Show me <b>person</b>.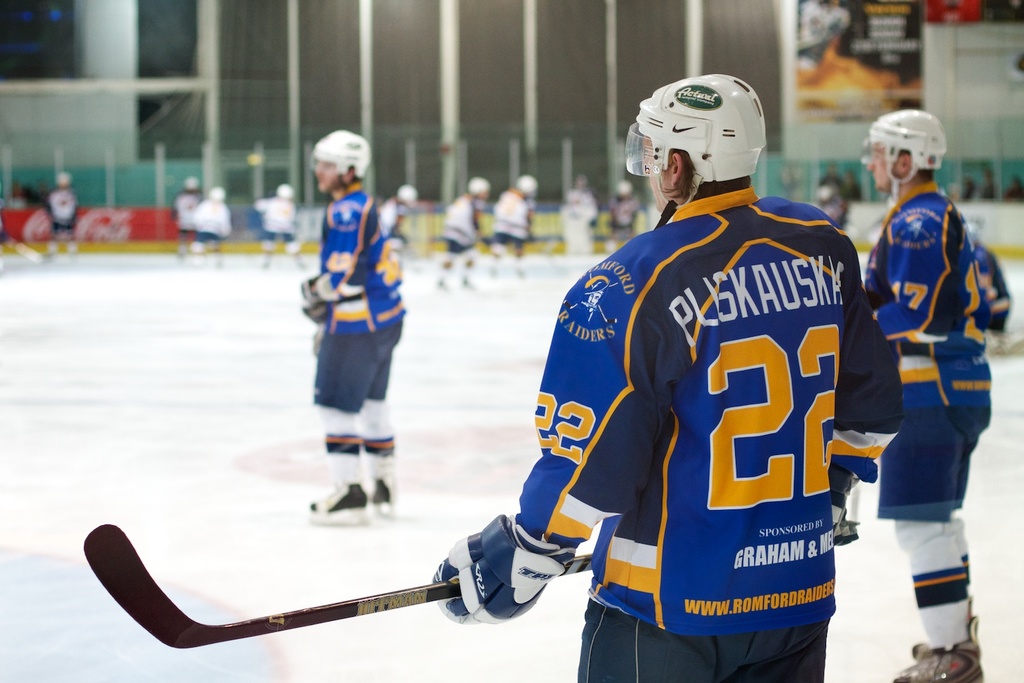
<b>person</b> is here: [left=862, top=113, right=1023, bottom=682].
